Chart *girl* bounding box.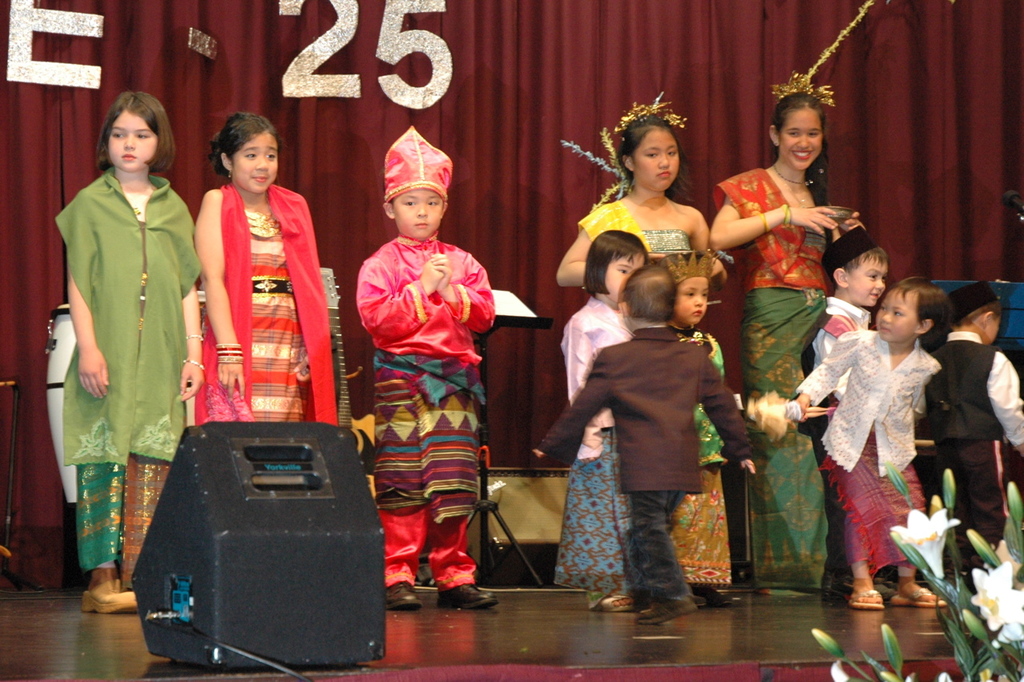
Charted: [left=552, top=228, right=645, bottom=609].
